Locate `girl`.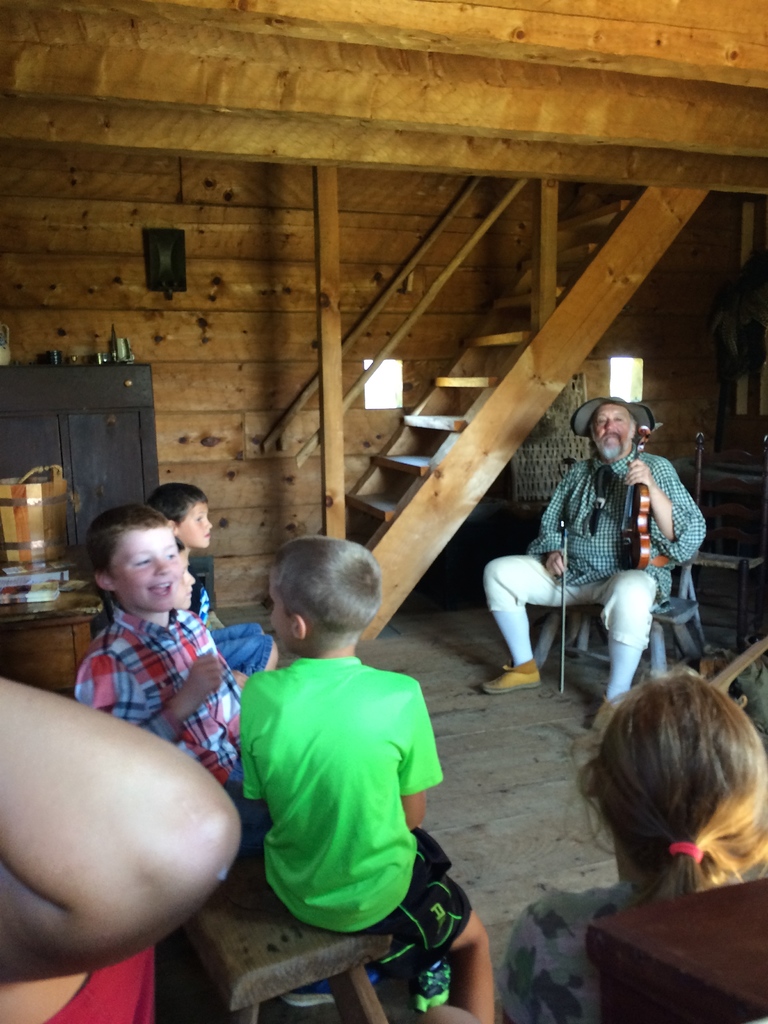
Bounding box: [505, 666, 767, 1023].
